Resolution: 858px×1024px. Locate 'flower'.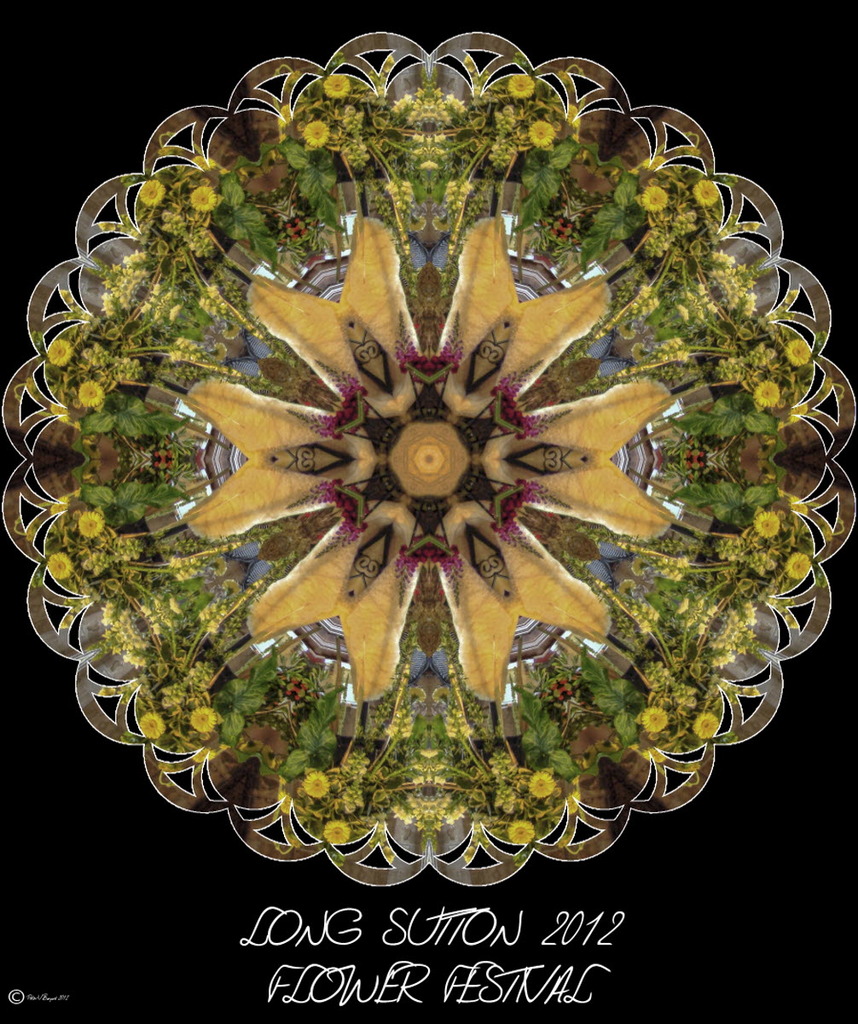
640:185:668:211.
